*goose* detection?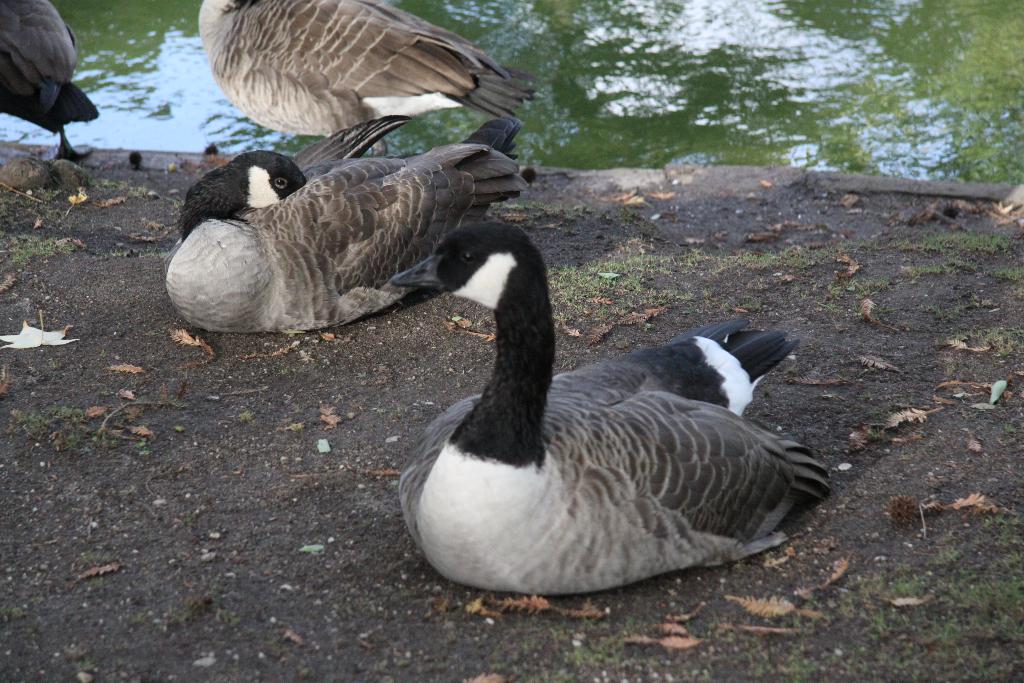
[x1=388, y1=224, x2=833, y2=597]
